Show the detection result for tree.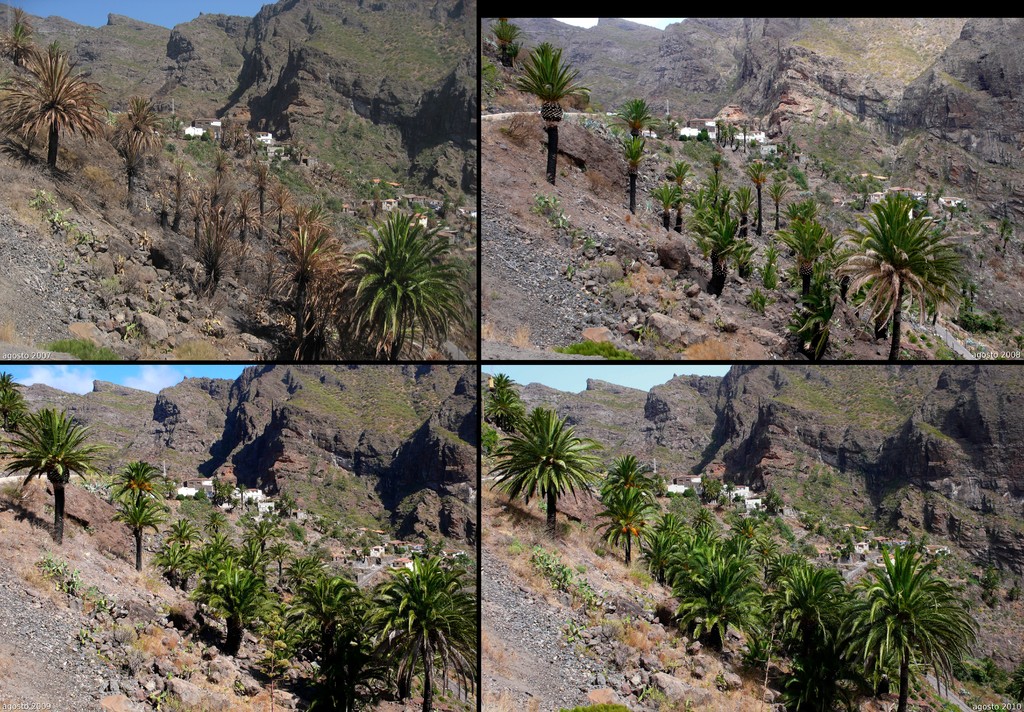
bbox(652, 502, 696, 588).
